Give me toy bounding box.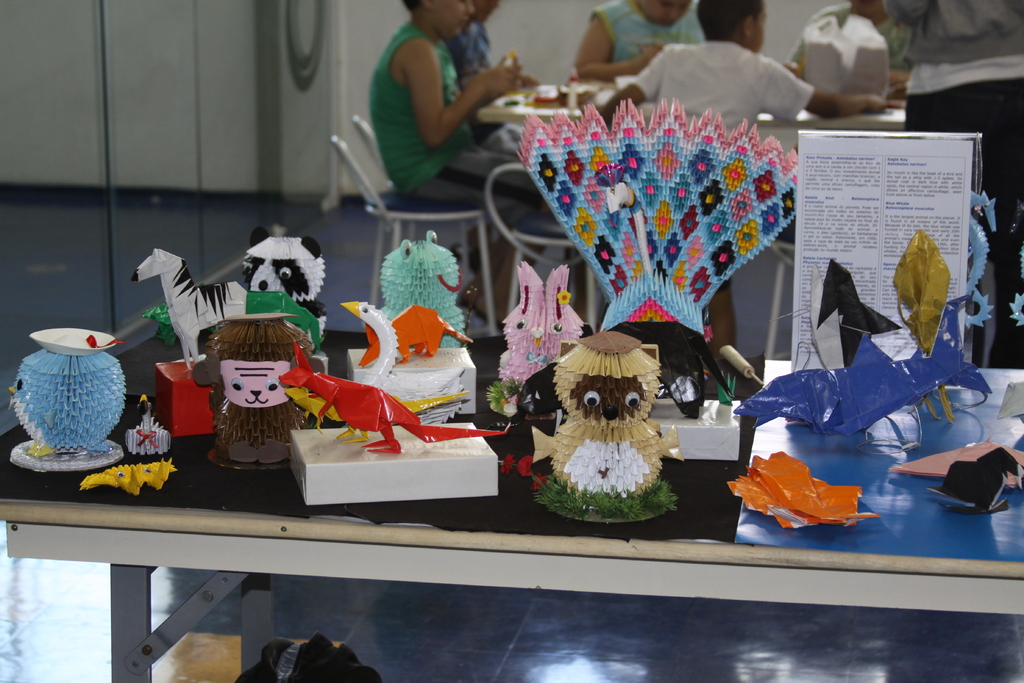
<region>531, 336, 686, 524</region>.
